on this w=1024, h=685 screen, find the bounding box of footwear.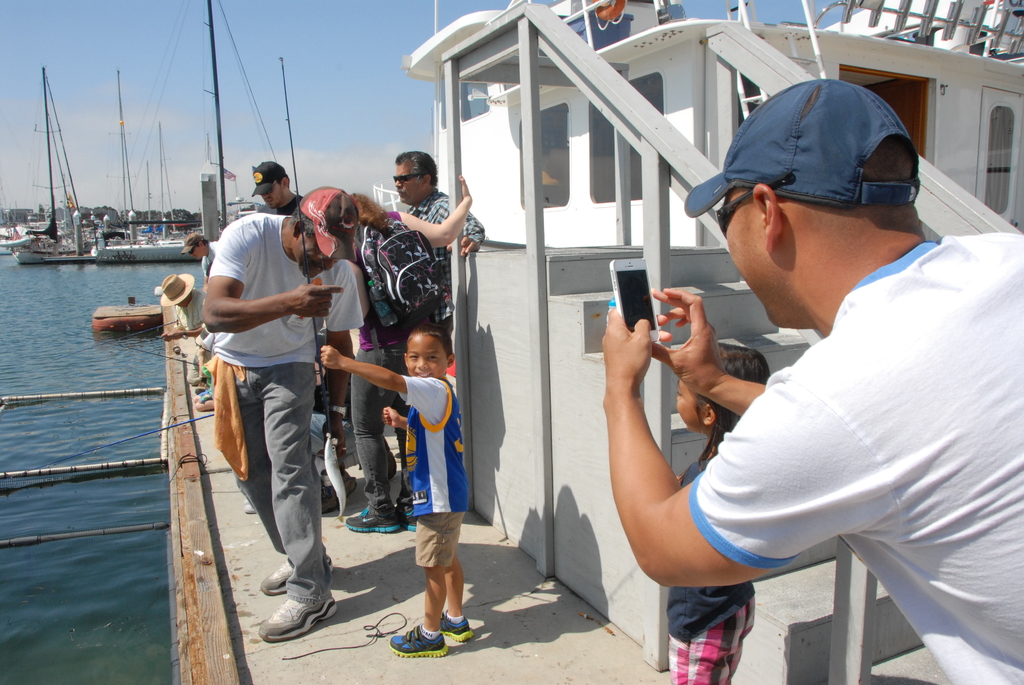
Bounding box: detection(257, 583, 335, 654).
